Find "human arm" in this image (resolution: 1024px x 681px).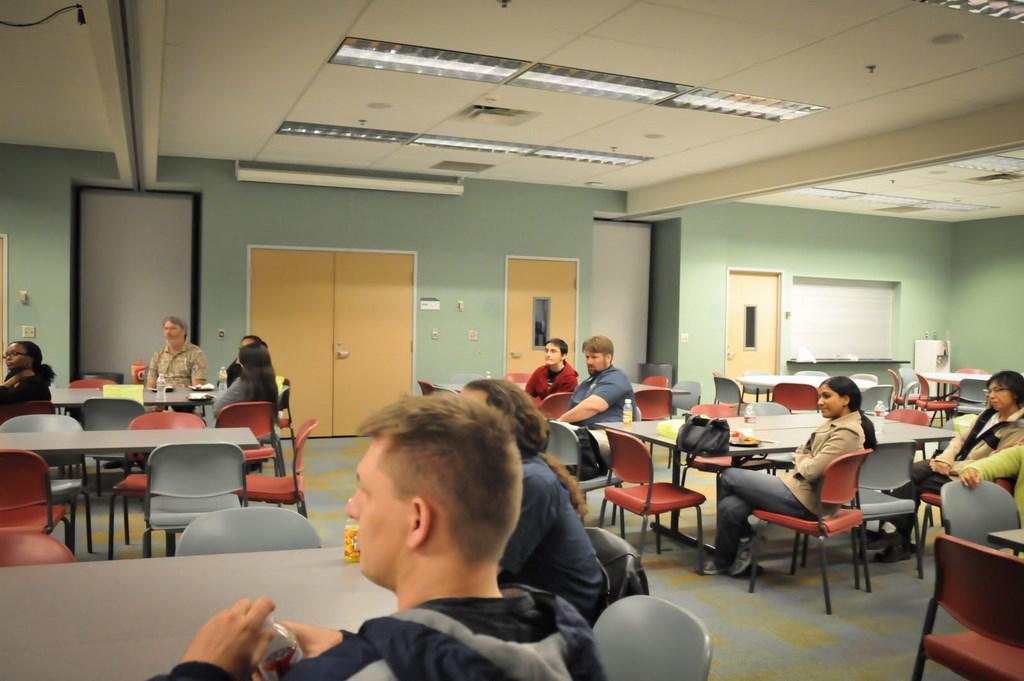
958, 443, 1023, 489.
